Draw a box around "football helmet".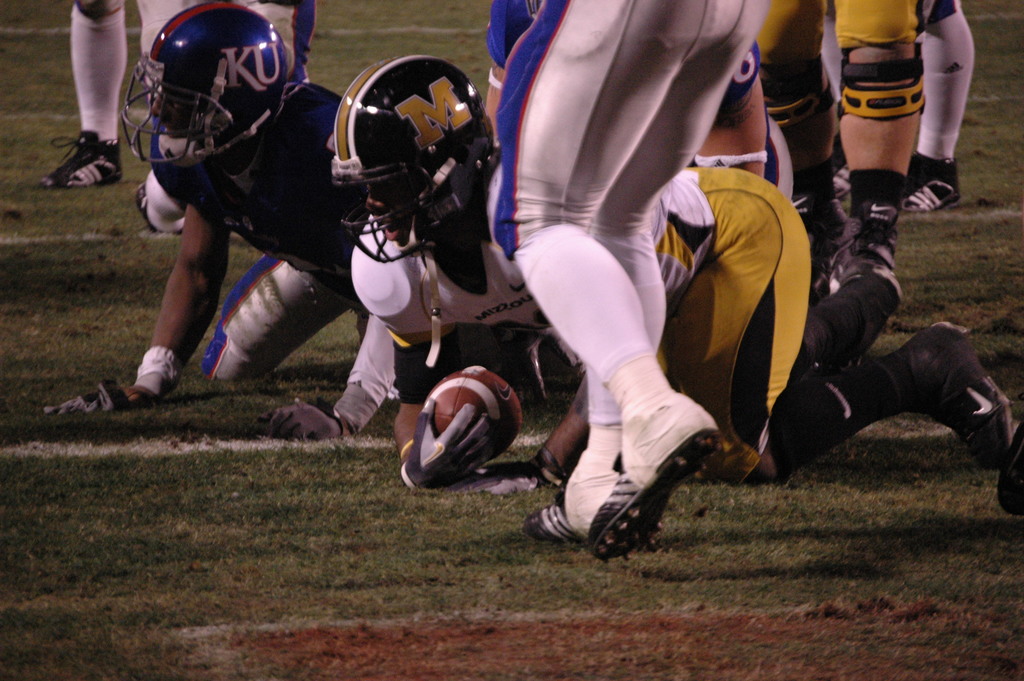
[left=118, top=4, right=292, bottom=172].
